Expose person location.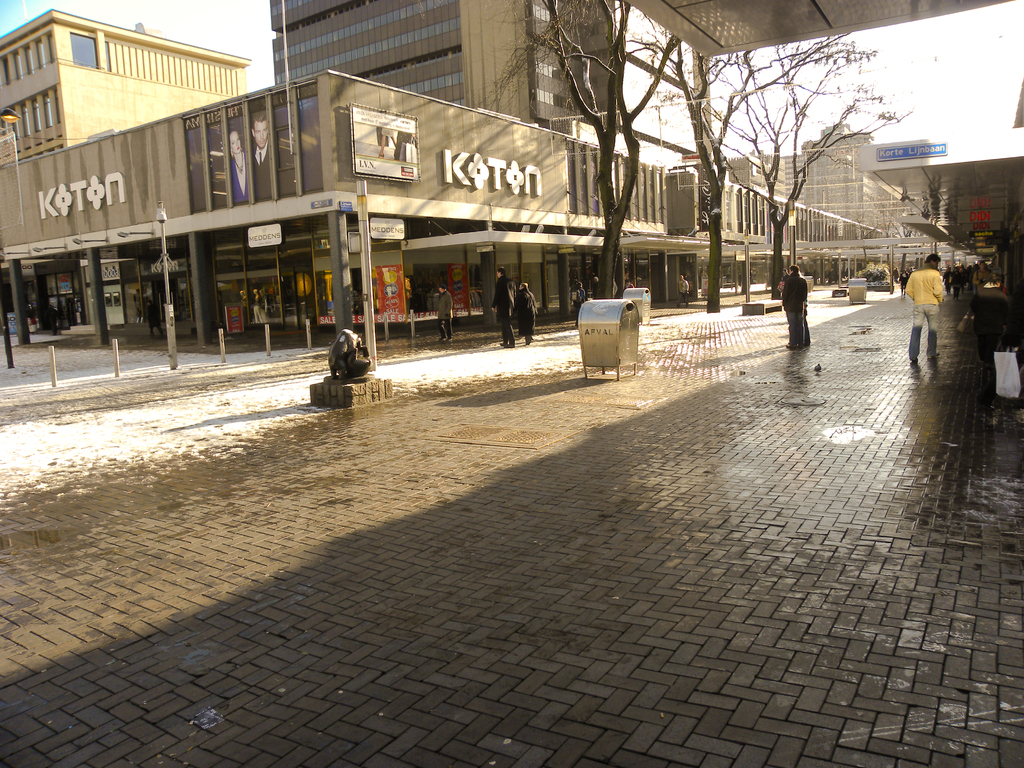
Exposed at left=893, top=260, right=950, bottom=368.
